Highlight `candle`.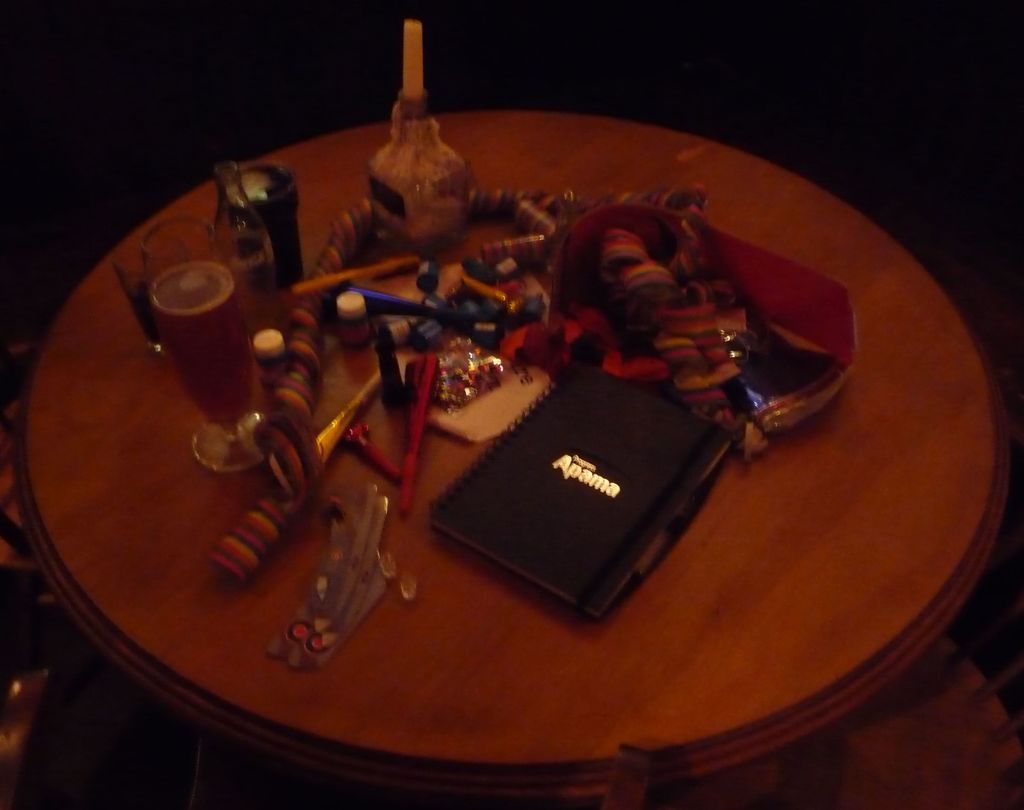
Highlighted region: [403,18,426,96].
